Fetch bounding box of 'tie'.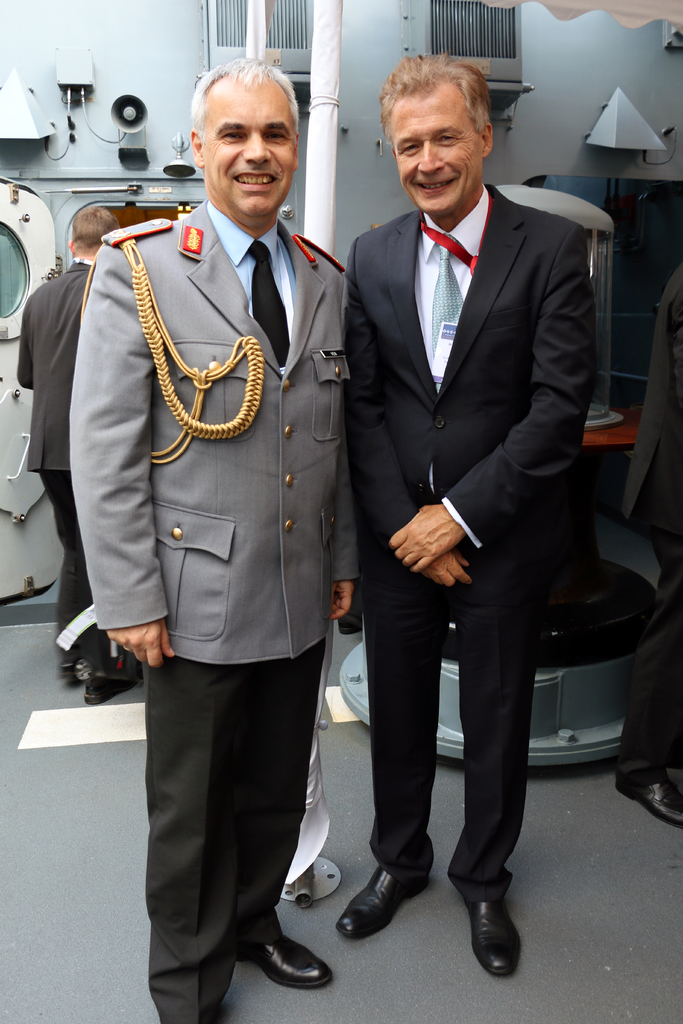
Bbox: {"x1": 247, "y1": 234, "x2": 288, "y2": 369}.
